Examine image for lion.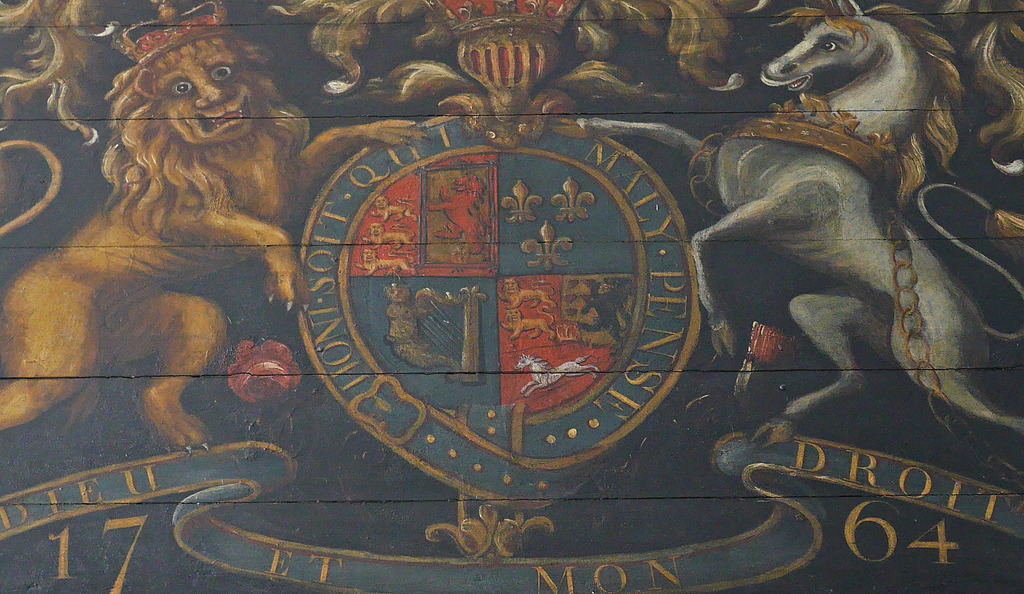
Examination result: 0:15:438:455.
